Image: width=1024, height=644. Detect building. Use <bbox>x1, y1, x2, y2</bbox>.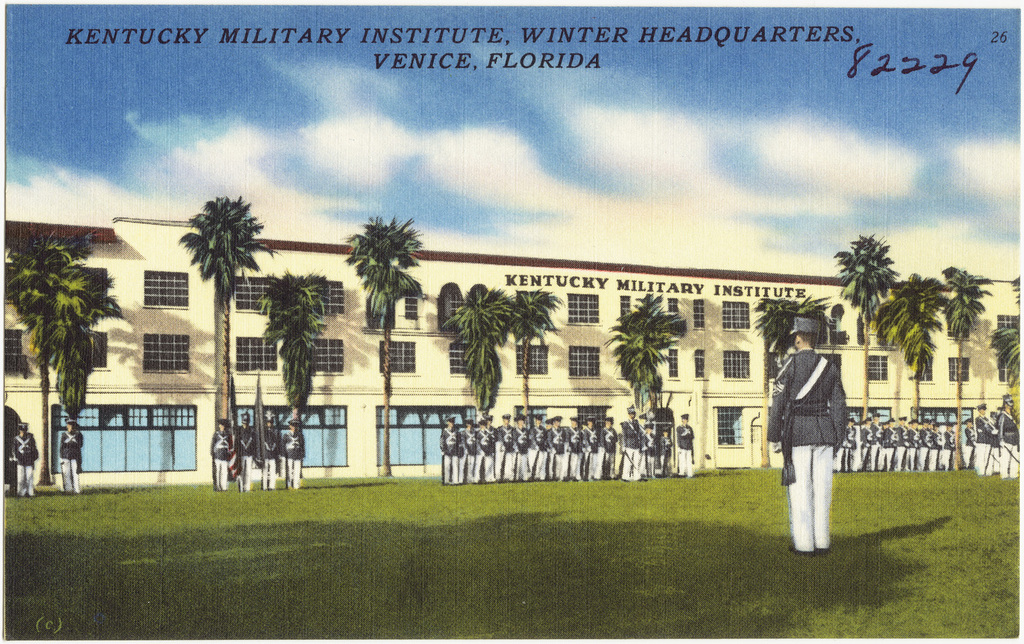
<bbox>1, 216, 1023, 492</bbox>.
